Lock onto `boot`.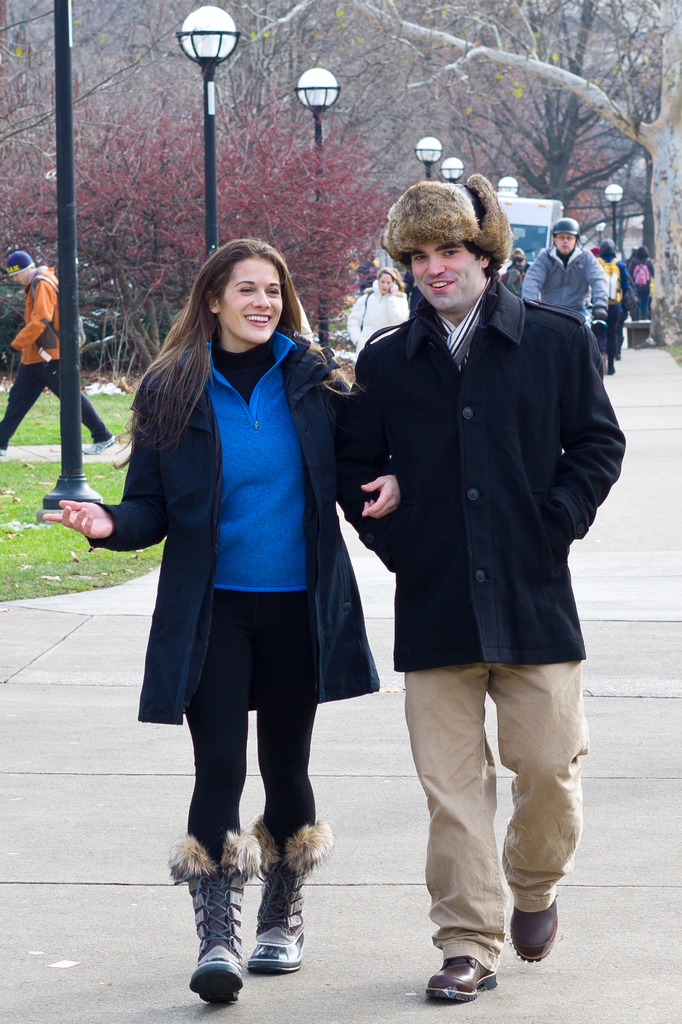
Locked: <box>244,828,337,977</box>.
